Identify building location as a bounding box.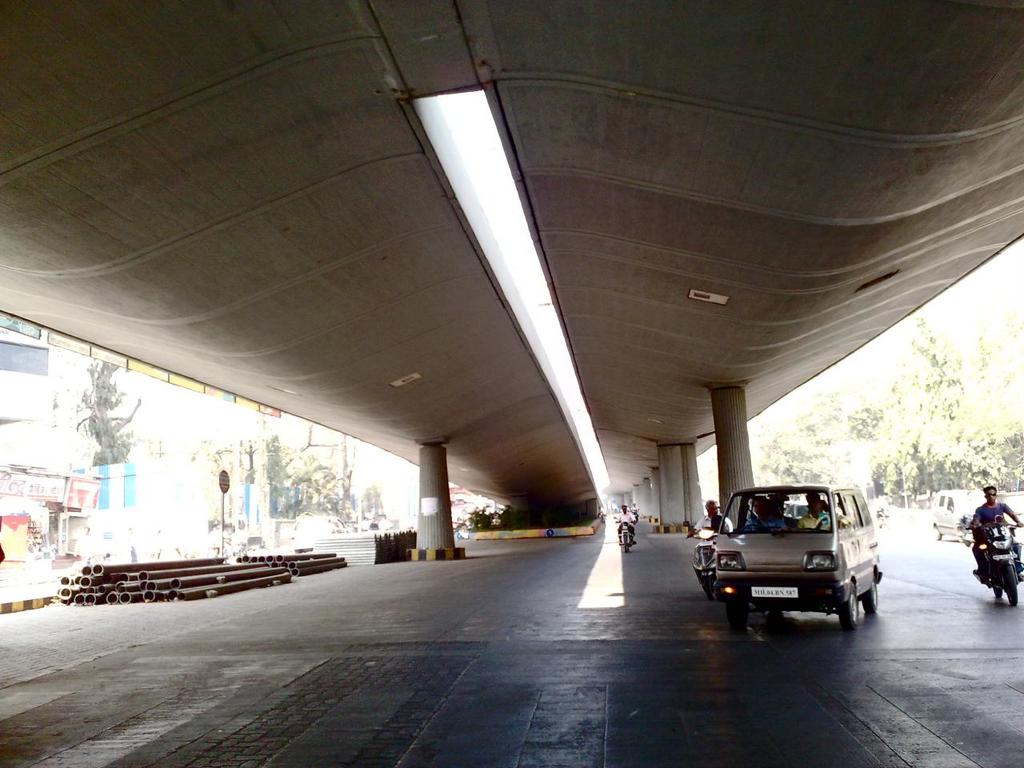
0 310 302 426.
